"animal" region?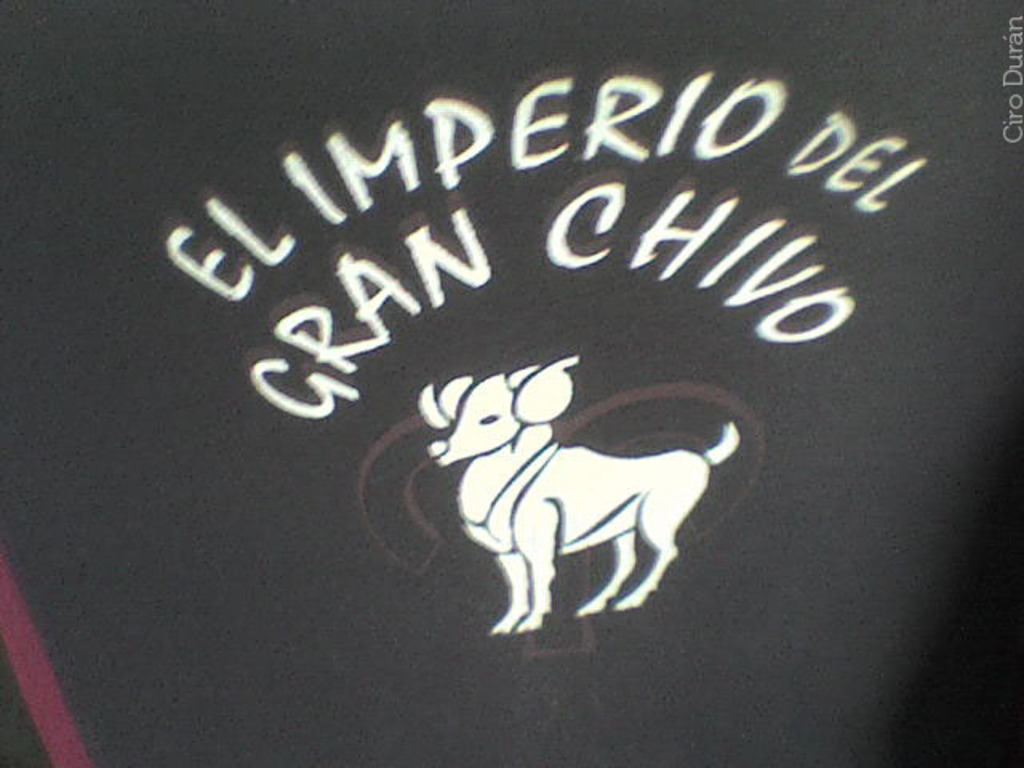
x1=416, y1=352, x2=742, y2=634
